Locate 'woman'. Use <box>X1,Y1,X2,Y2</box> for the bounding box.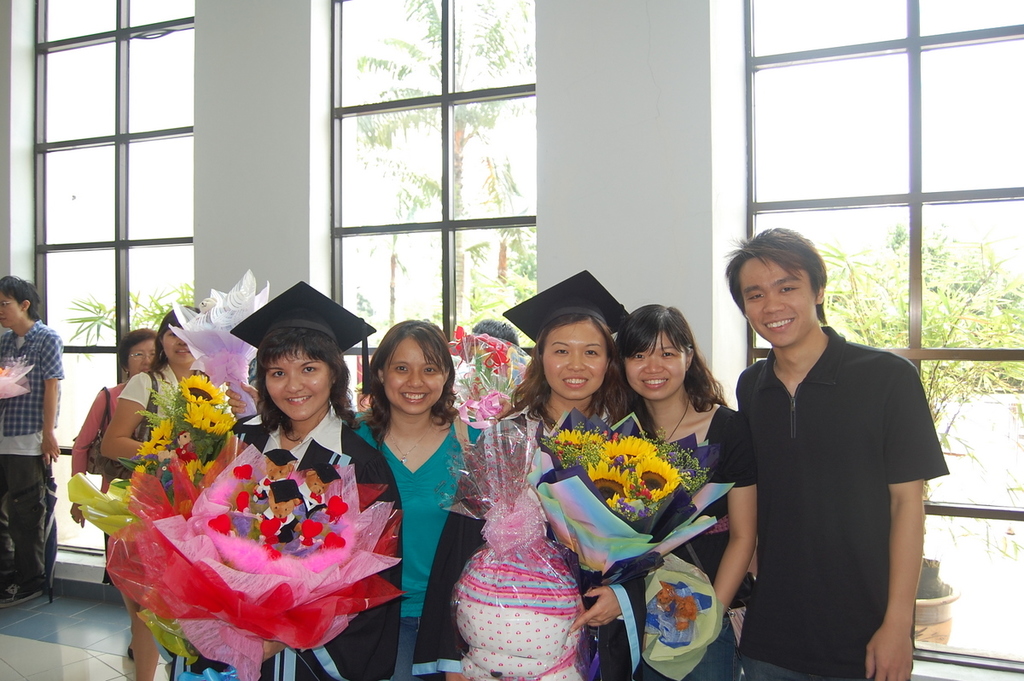
<box>71,326,158,662</box>.
